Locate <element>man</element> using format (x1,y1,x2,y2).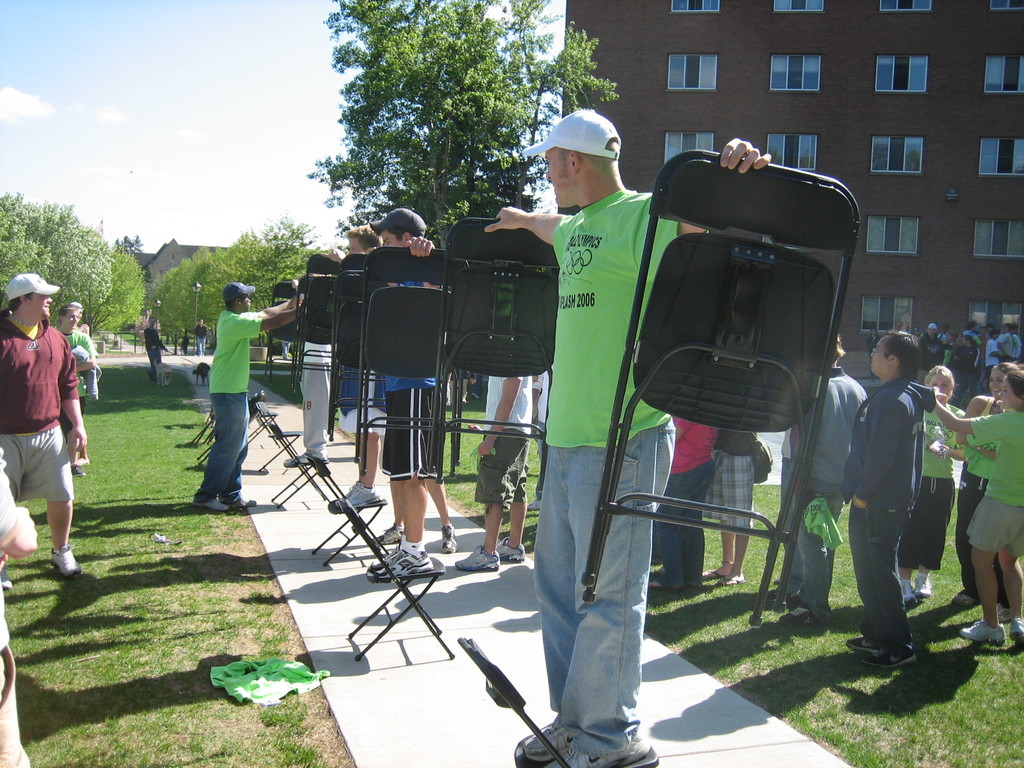
(217,279,251,516).
